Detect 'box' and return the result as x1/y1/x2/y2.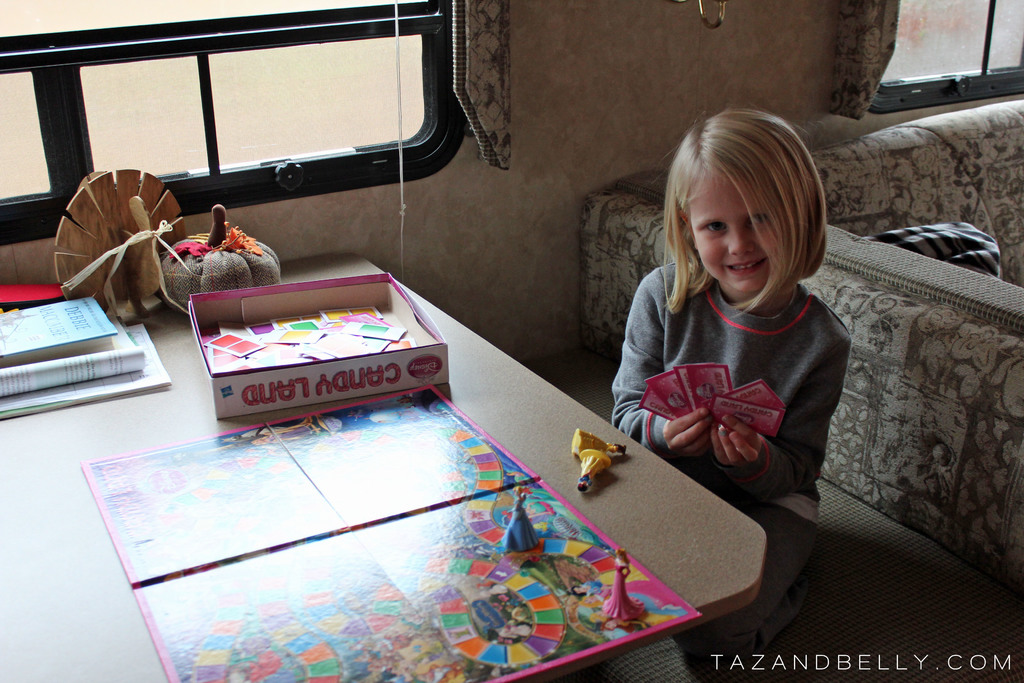
185/274/446/420.
